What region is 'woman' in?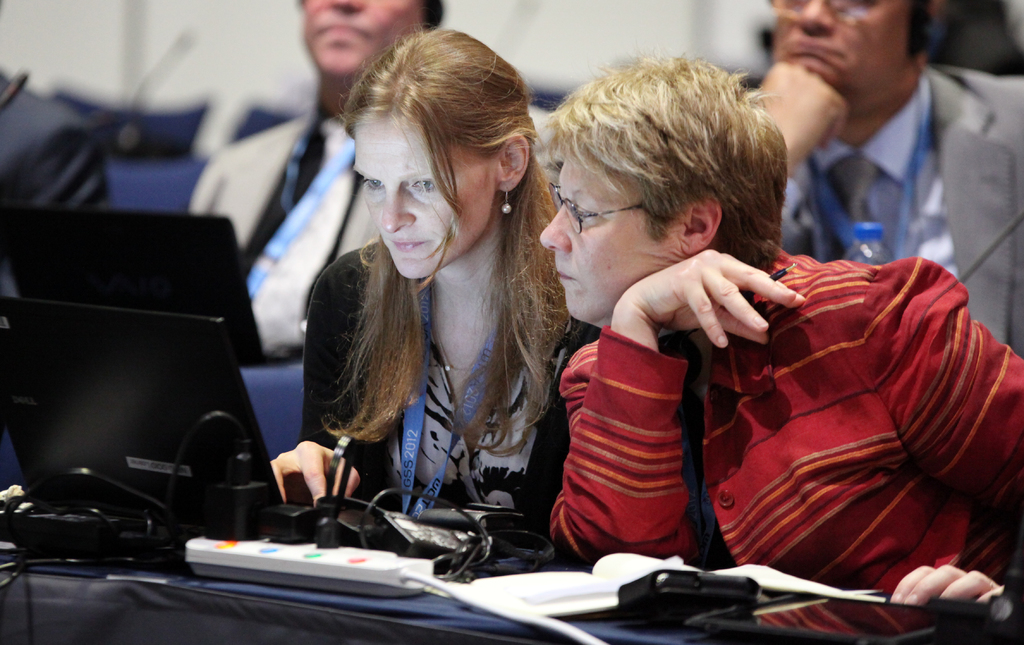
271 38 601 589.
